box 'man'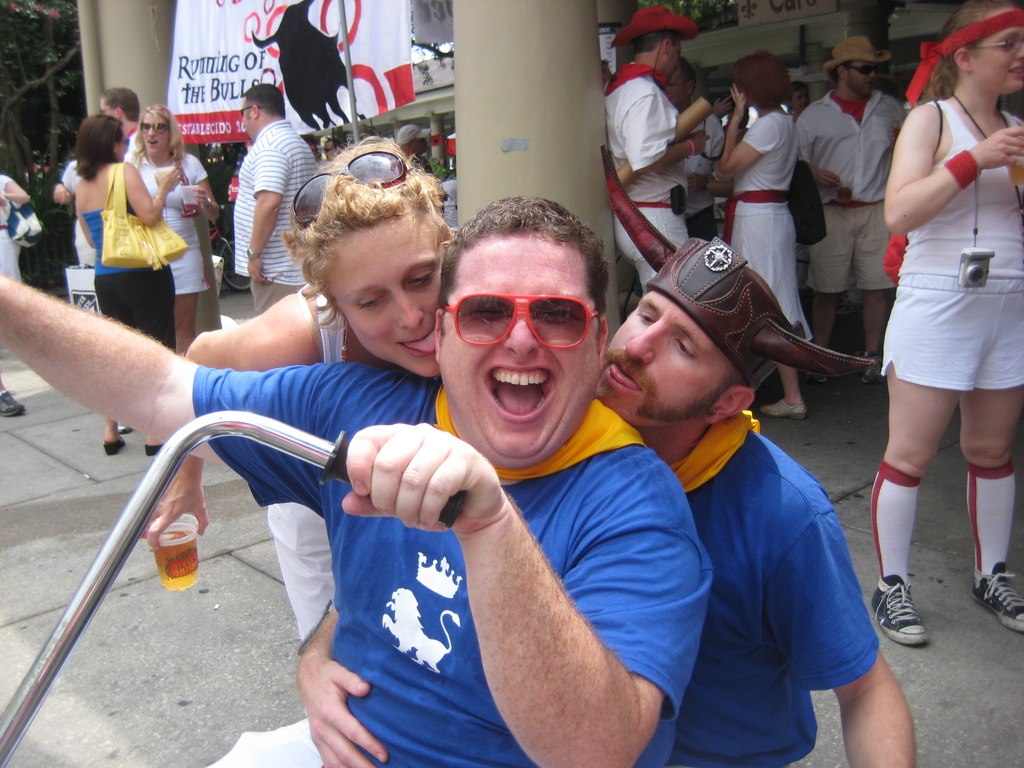
box=[392, 124, 435, 177]
